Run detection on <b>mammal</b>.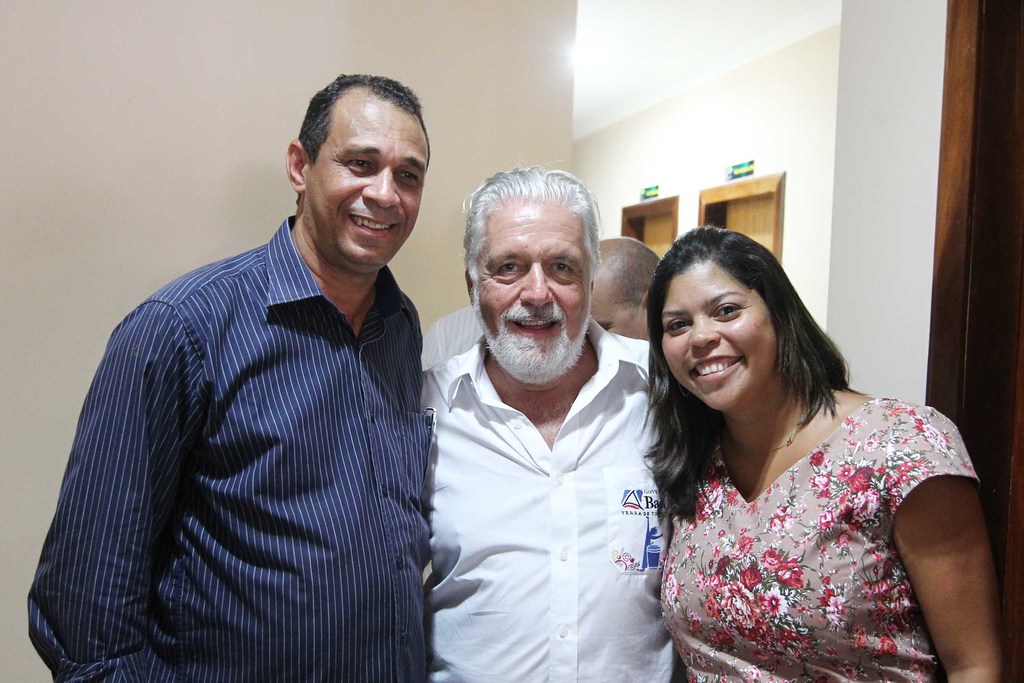
Result: l=588, t=234, r=663, b=340.
